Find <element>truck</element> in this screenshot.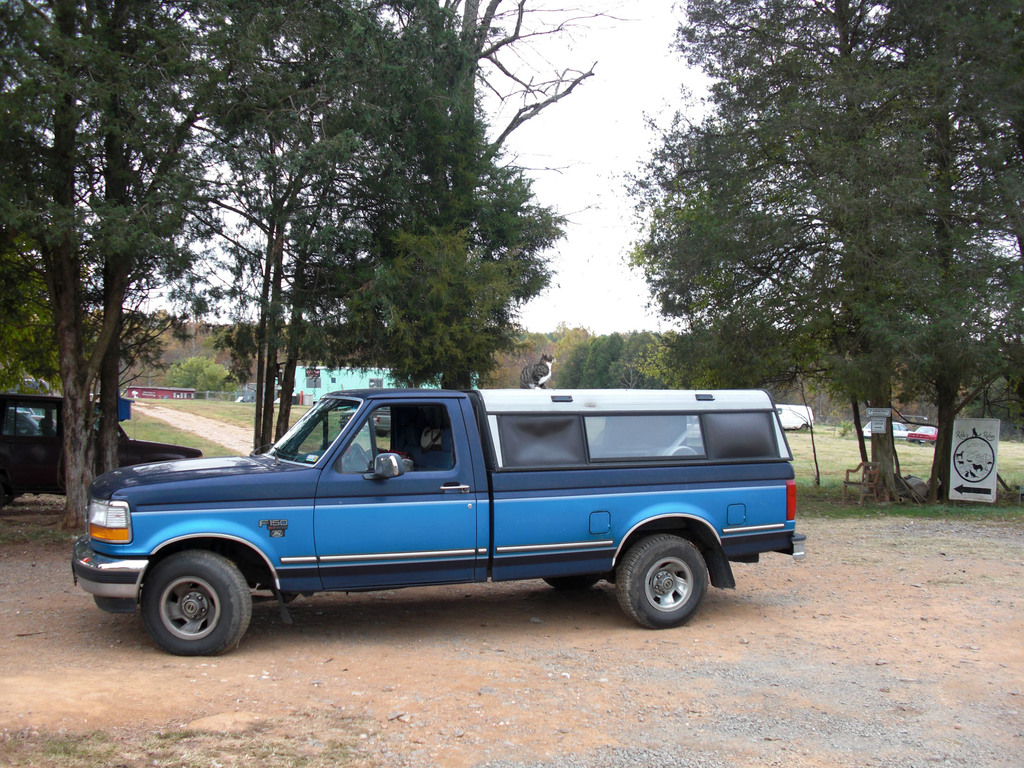
The bounding box for <element>truck</element> is detection(70, 387, 806, 657).
